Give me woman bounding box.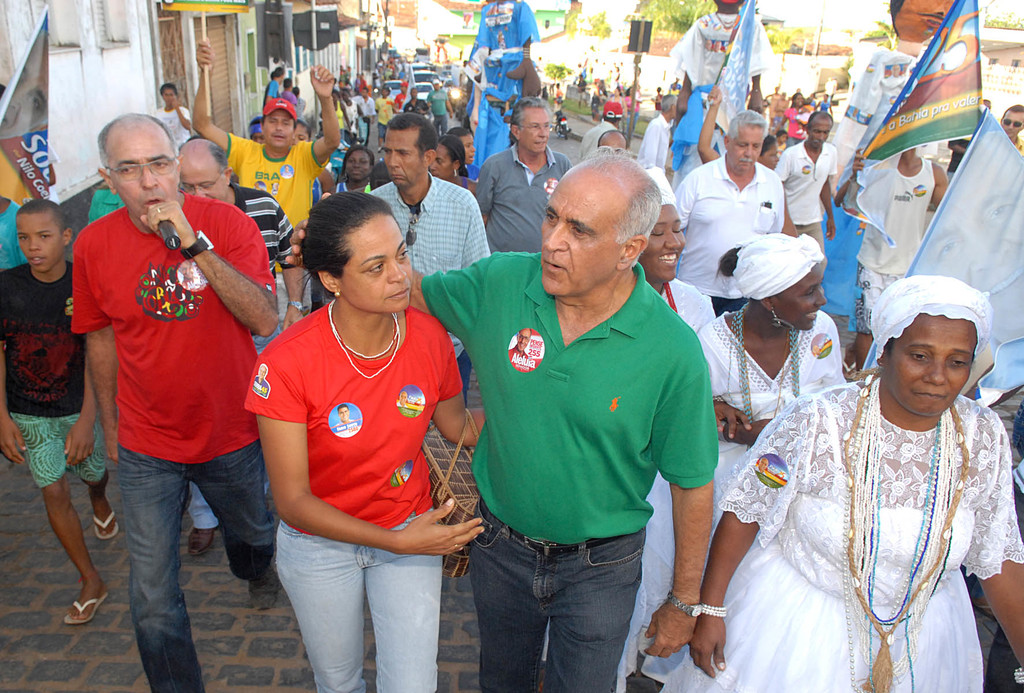
l=687, t=234, r=848, b=692.
